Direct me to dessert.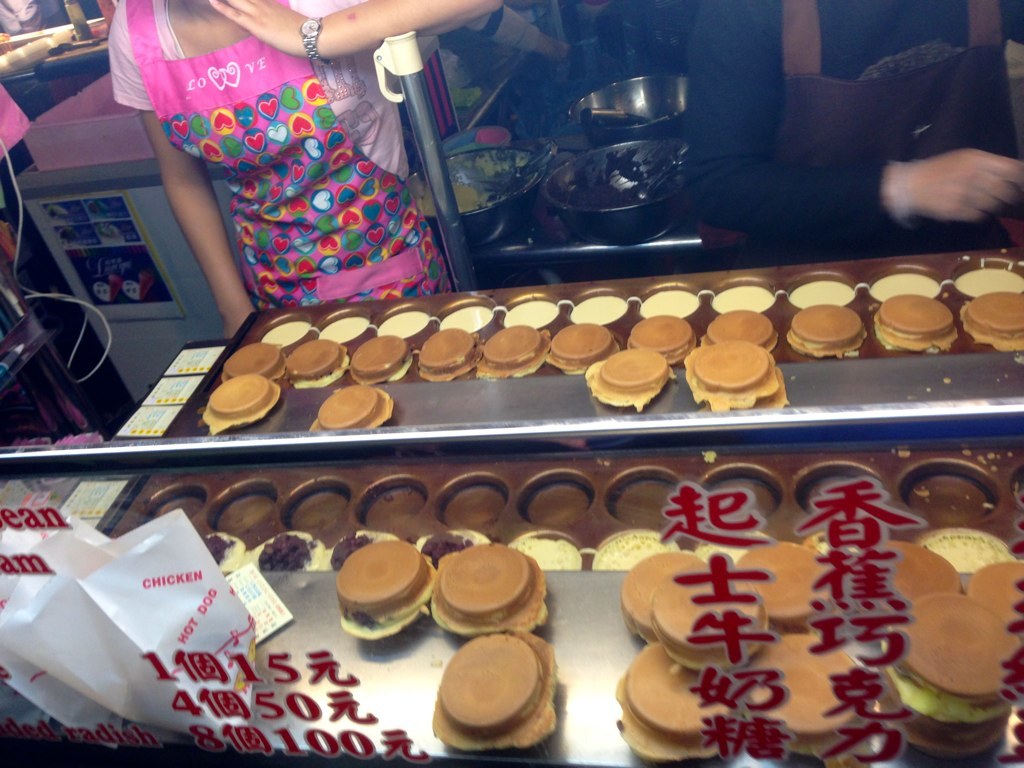
Direction: [left=959, top=291, right=1023, bottom=351].
